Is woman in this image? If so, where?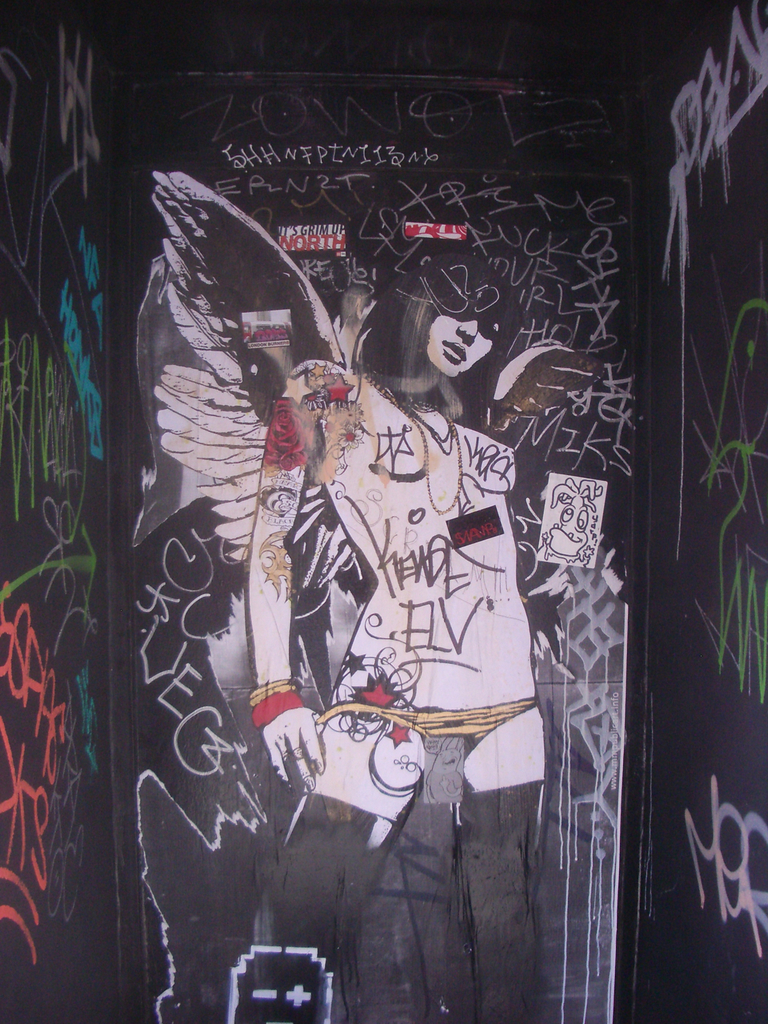
Yes, at (x1=244, y1=234, x2=548, y2=1023).
